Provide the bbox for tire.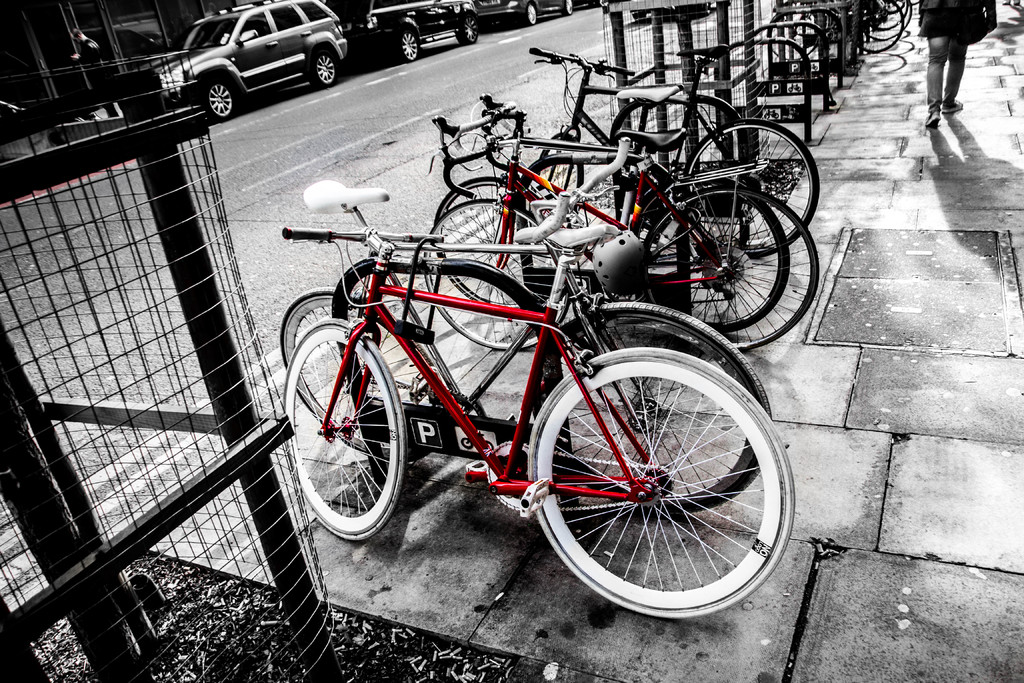
select_region(433, 181, 562, 310).
